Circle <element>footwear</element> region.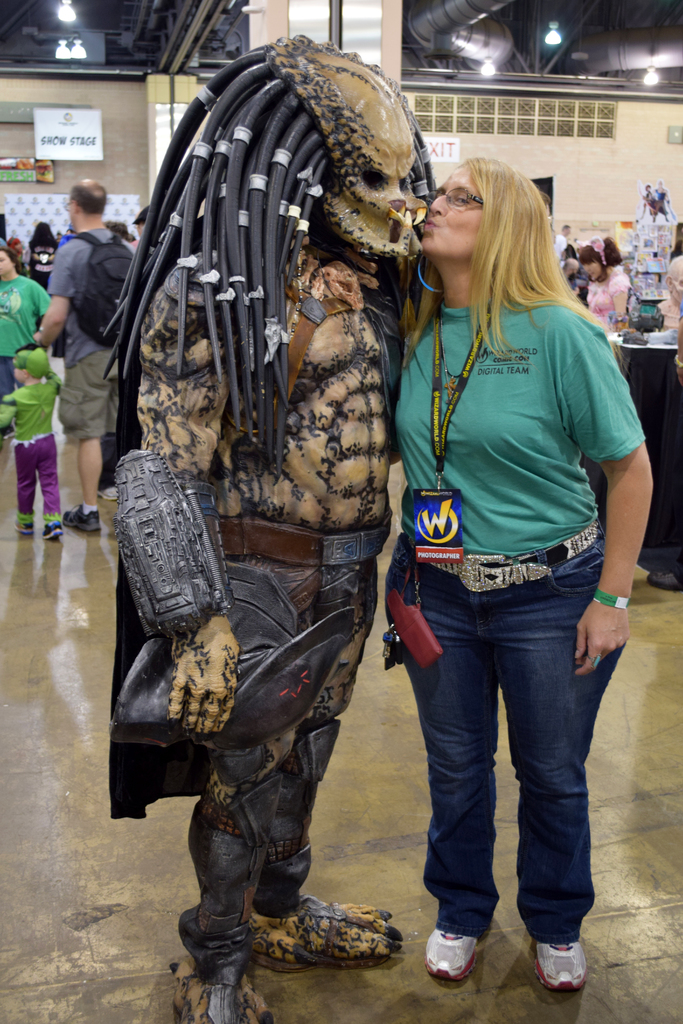
Region: bbox=[103, 484, 117, 503].
